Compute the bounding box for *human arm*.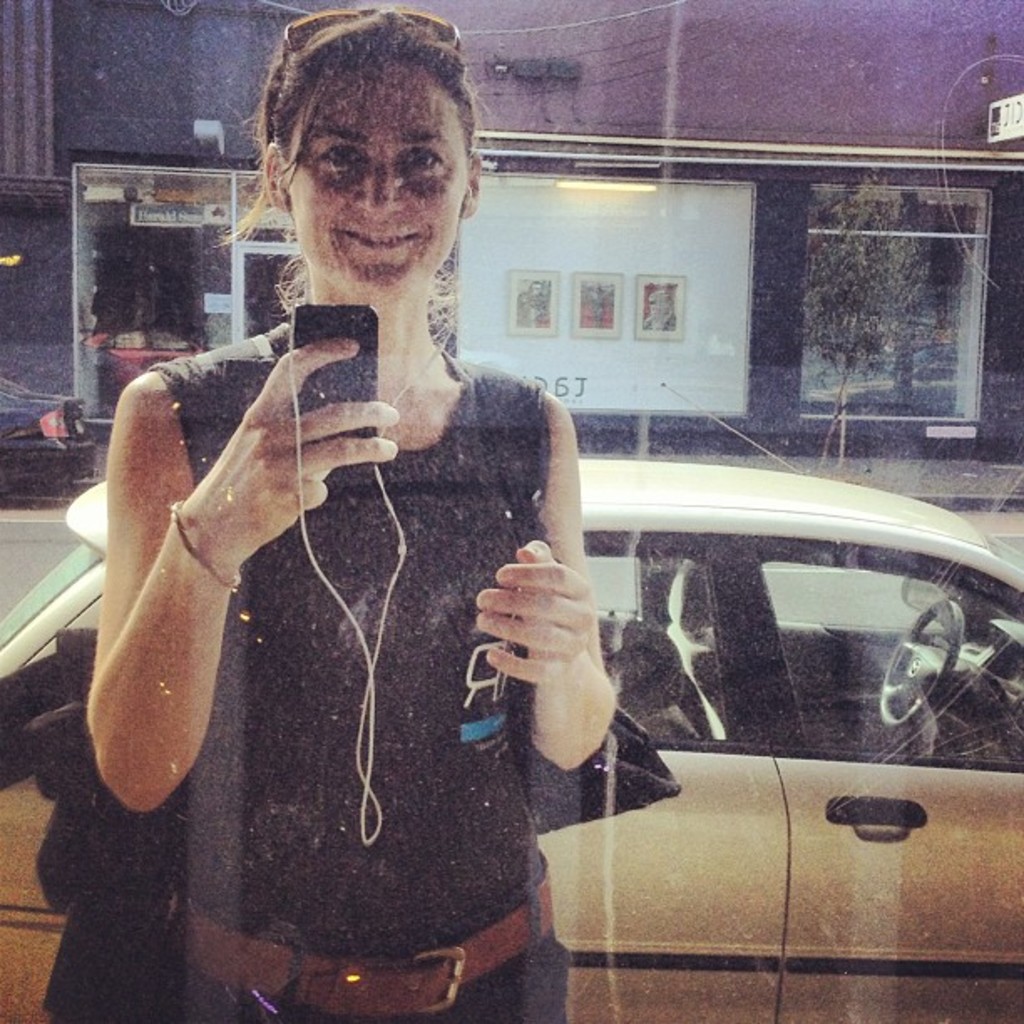
region(463, 515, 637, 850).
